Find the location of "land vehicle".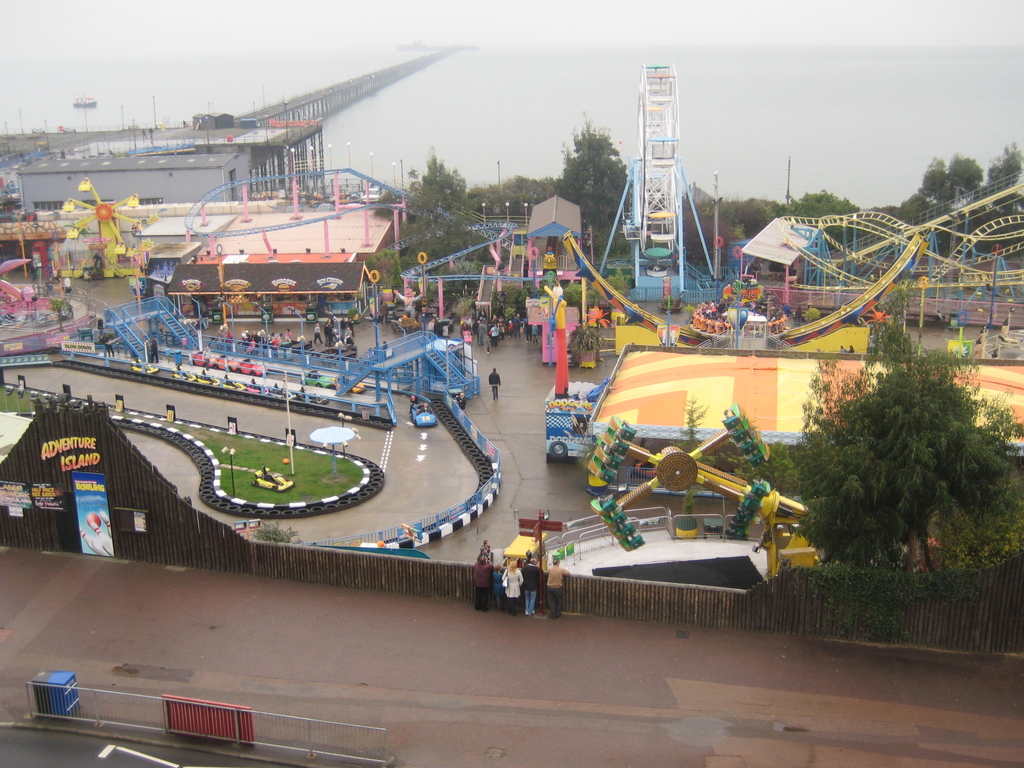
Location: <region>188, 348, 268, 379</region>.
